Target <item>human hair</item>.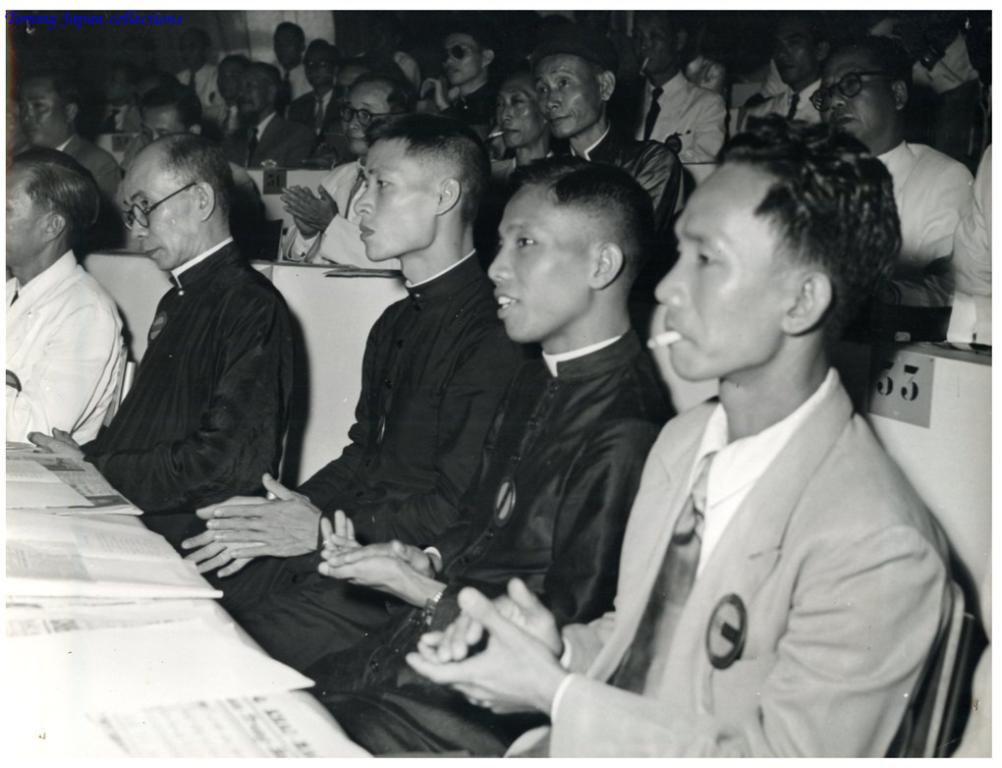
Target region: left=510, top=153, right=652, bottom=288.
